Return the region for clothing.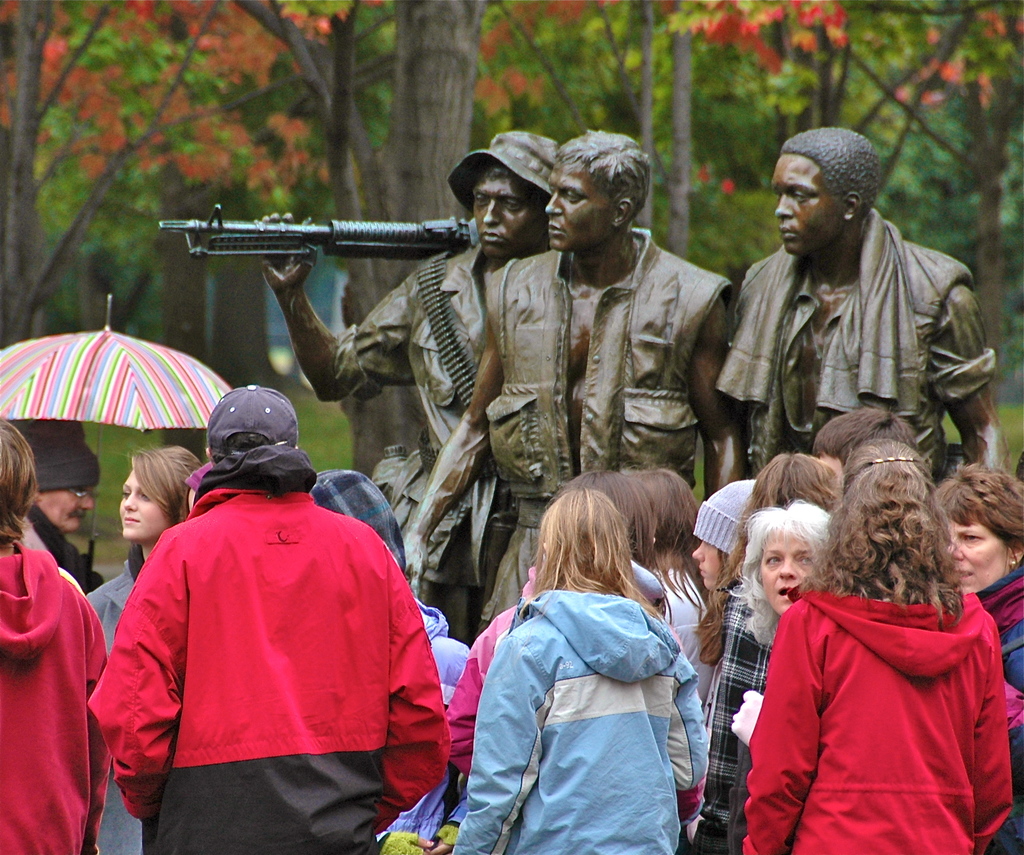
rect(342, 465, 495, 850).
